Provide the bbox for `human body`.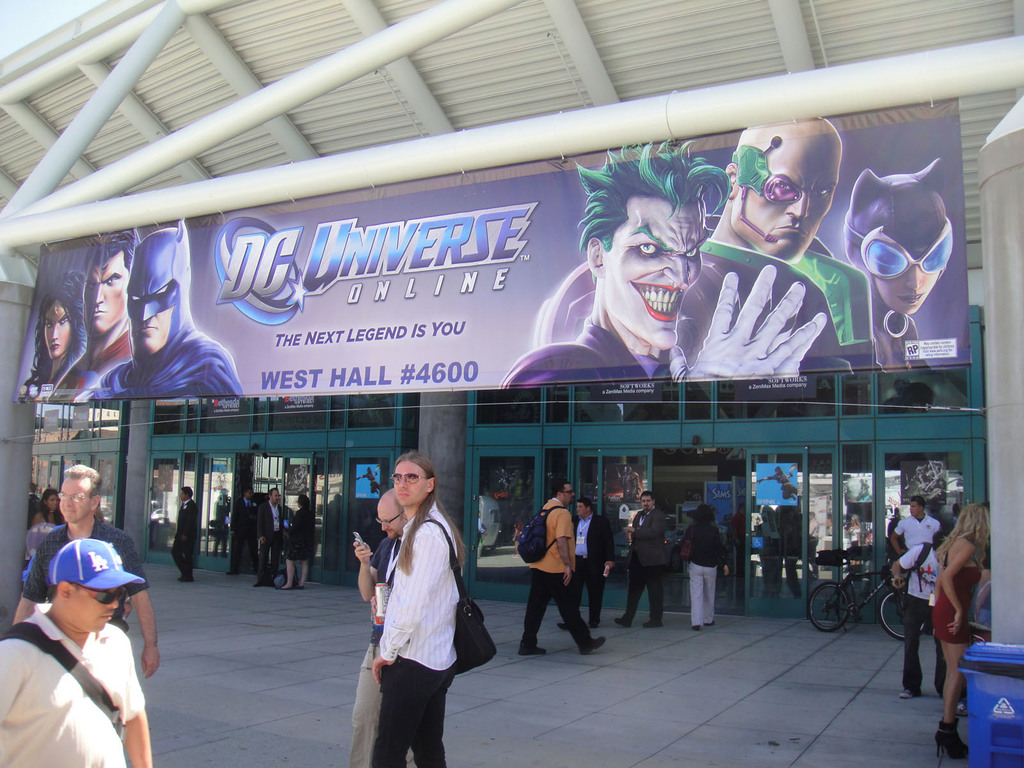
x1=0 y1=539 x2=150 y2=762.
